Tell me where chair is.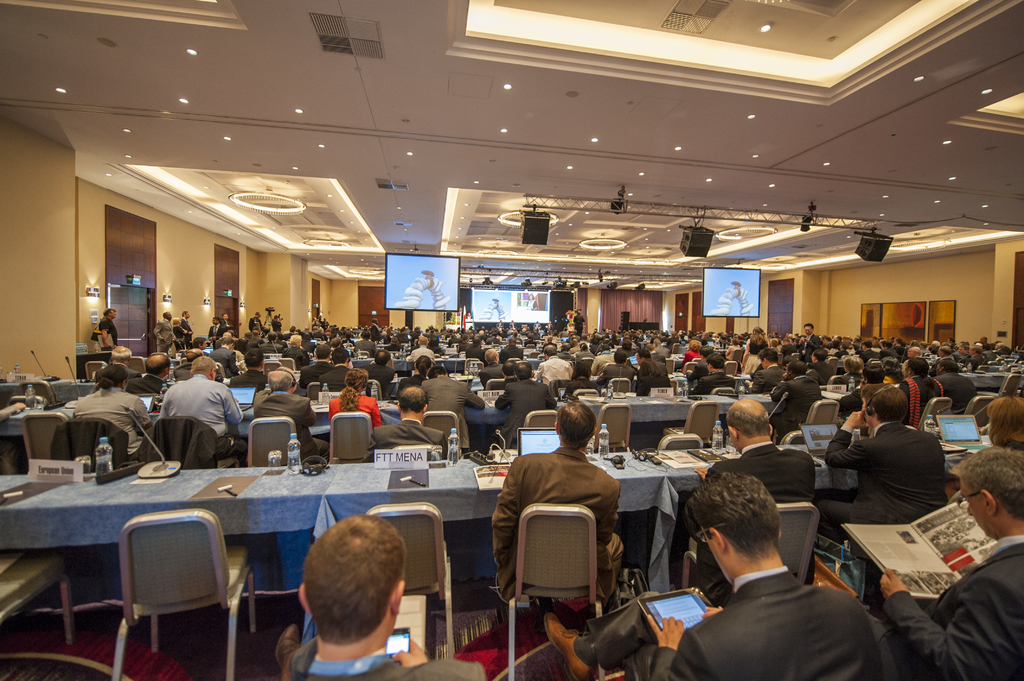
chair is at <region>972, 367, 990, 374</region>.
